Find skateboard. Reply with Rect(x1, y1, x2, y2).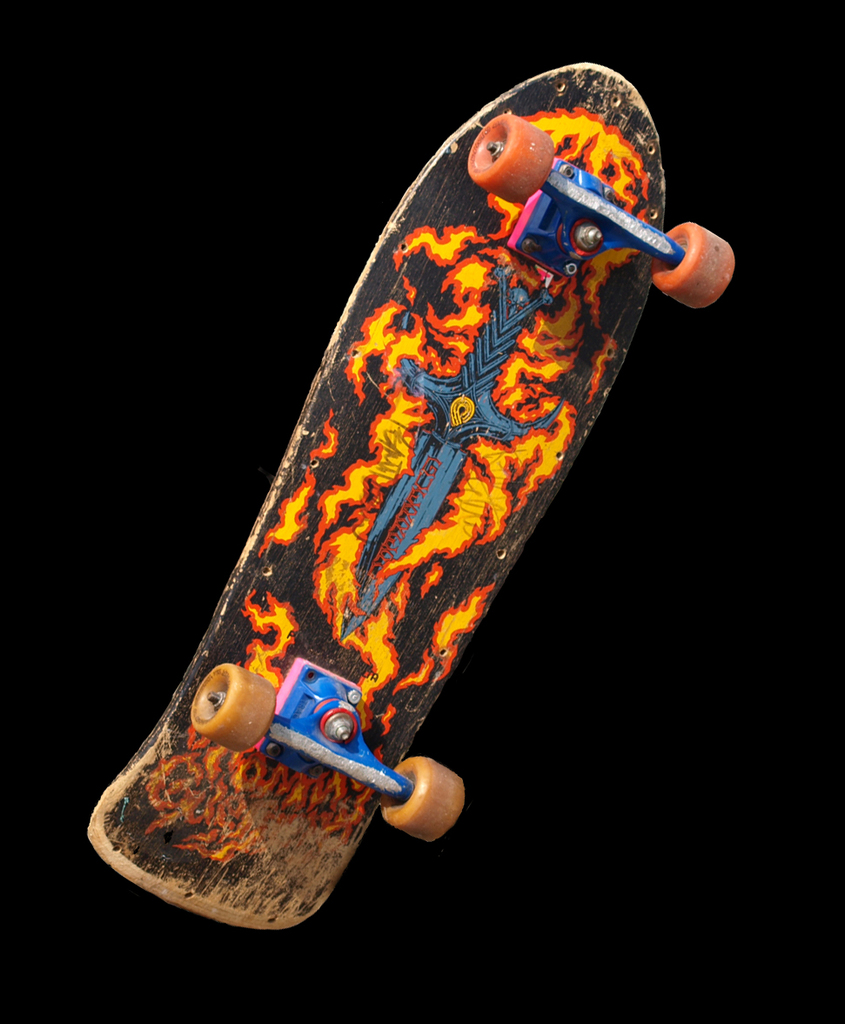
Rect(87, 59, 734, 933).
